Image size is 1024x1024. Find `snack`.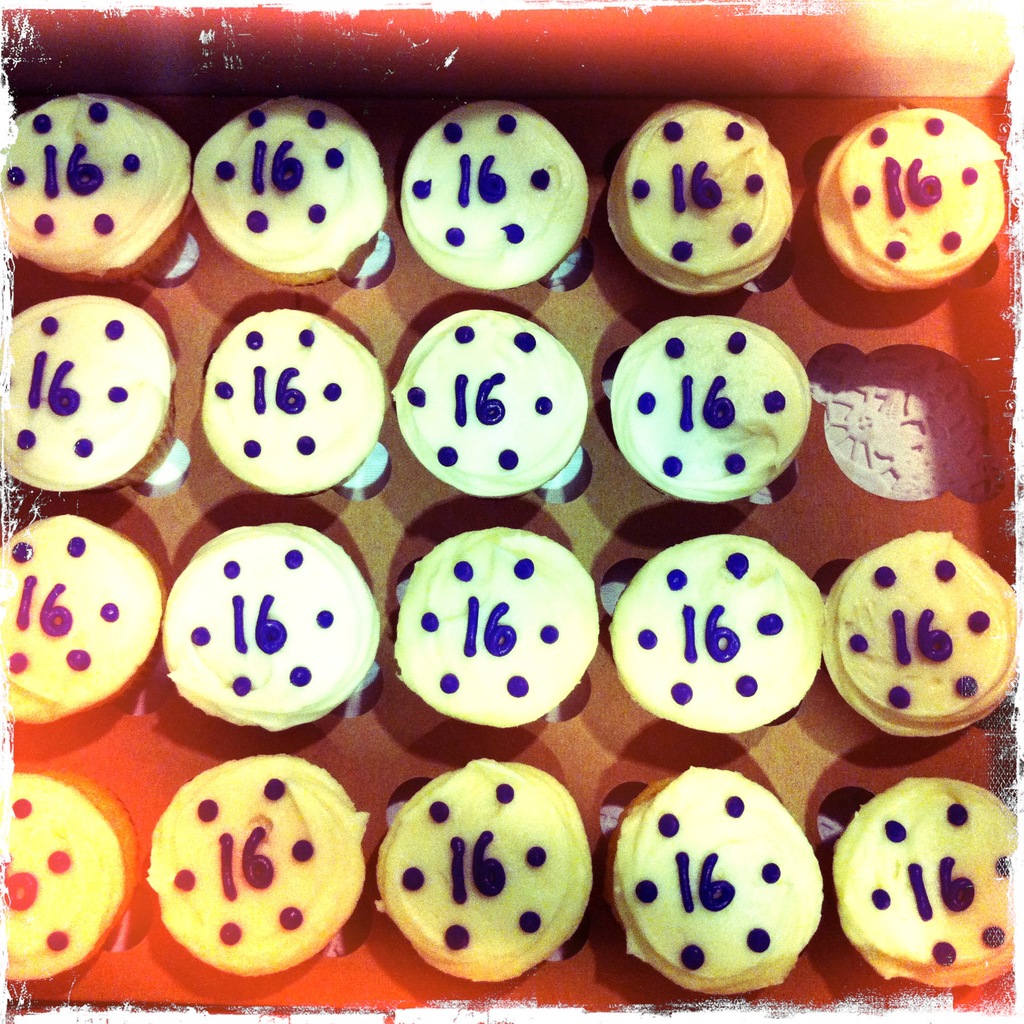
Rect(8, 295, 178, 489).
